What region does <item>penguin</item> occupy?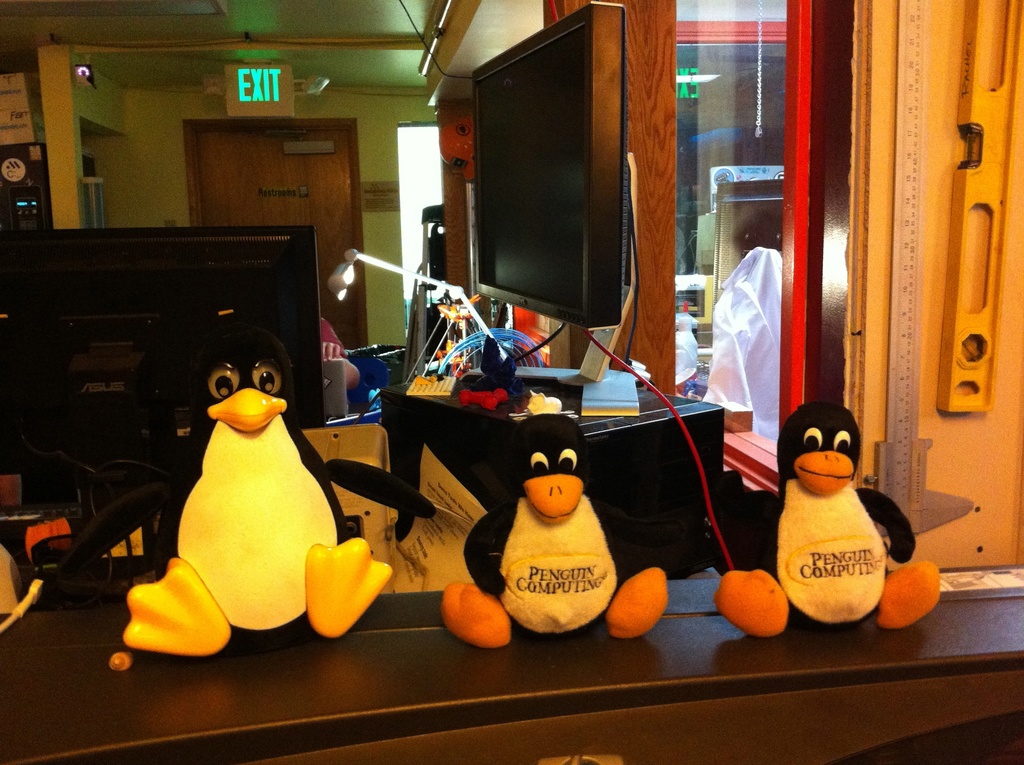
box=[114, 318, 389, 659].
